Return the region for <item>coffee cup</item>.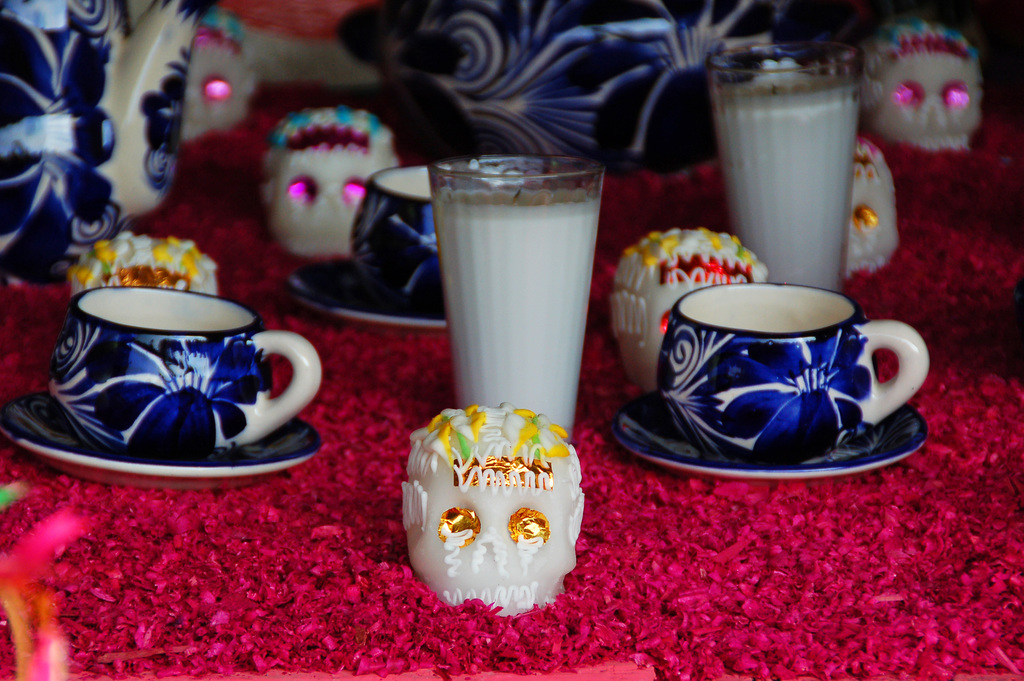
pyautogui.locateOnScreen(653, 279, 929, 469).
